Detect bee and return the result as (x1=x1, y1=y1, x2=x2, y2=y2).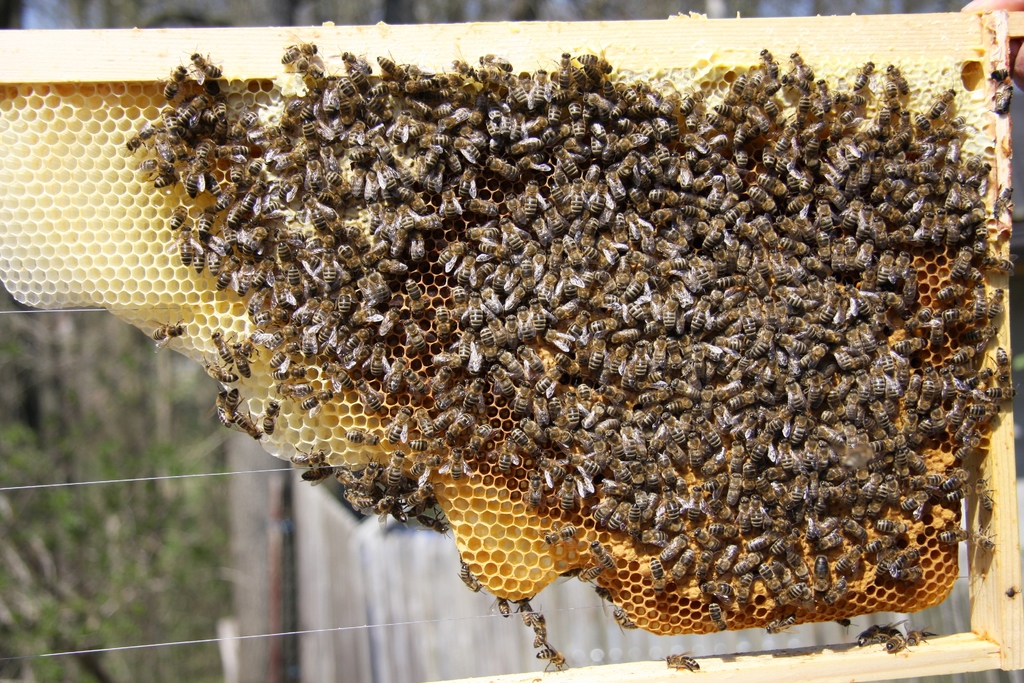
(x1=493, y1=365, x2=518, y2=399).
